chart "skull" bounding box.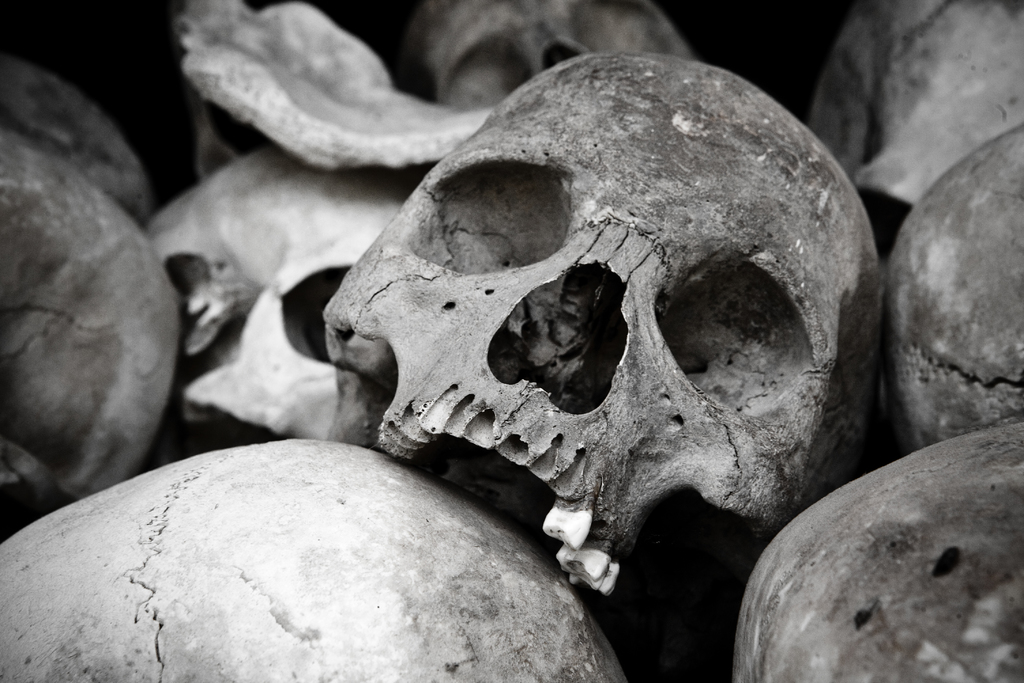
Charted: <region>875, 119, 1023, 459</region>.
